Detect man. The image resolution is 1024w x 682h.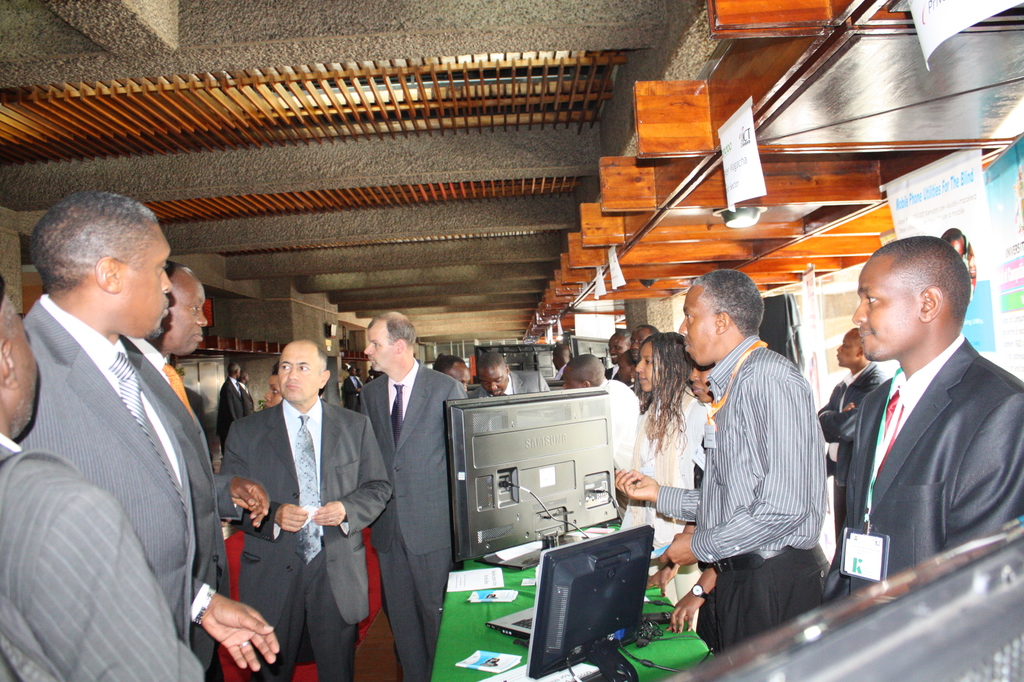
bbox(551, 344, 573, 382).
